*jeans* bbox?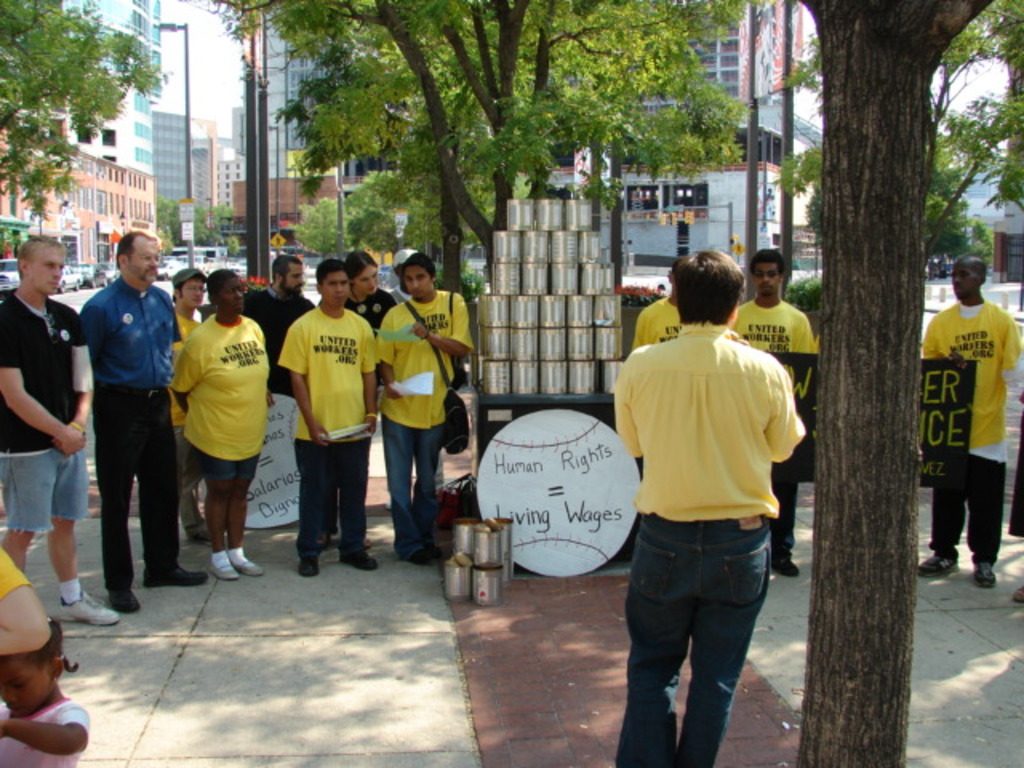
x1=189, y1=443, x2=272, y2=486
